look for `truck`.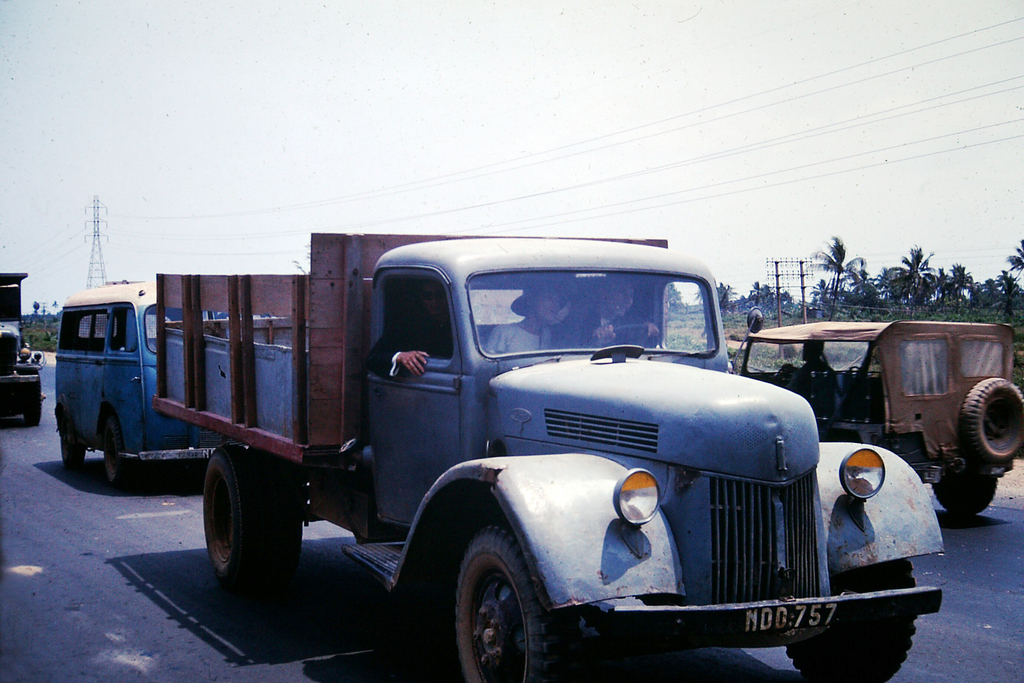
Found: rect(51, 231, 931, 675).
